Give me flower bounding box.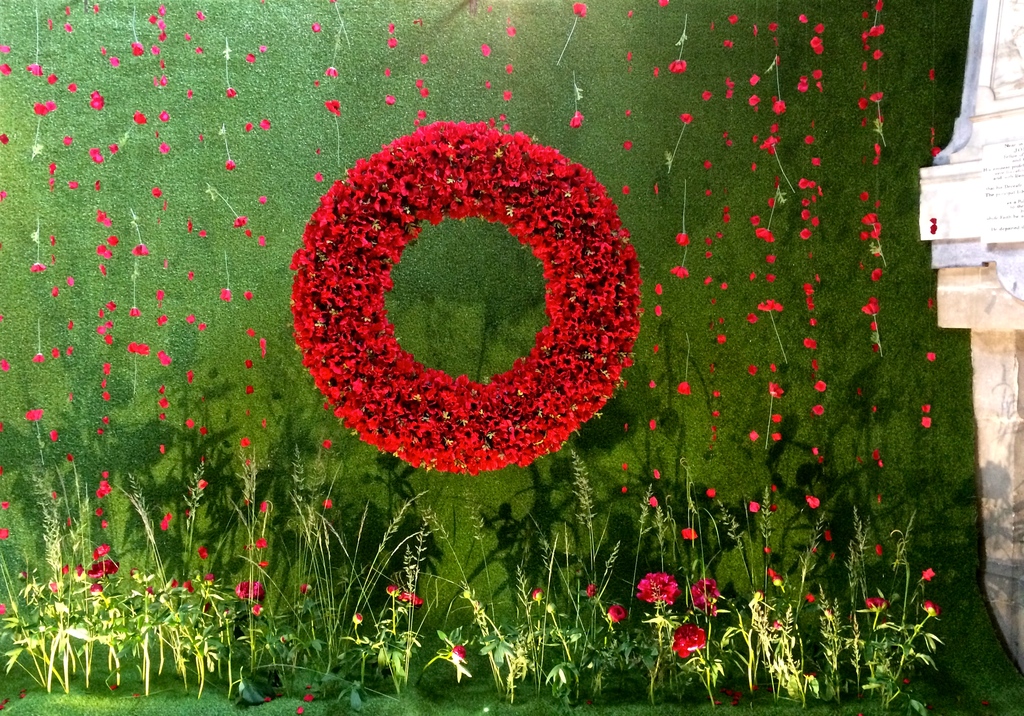
bbox(323, 497, 336, 513).
